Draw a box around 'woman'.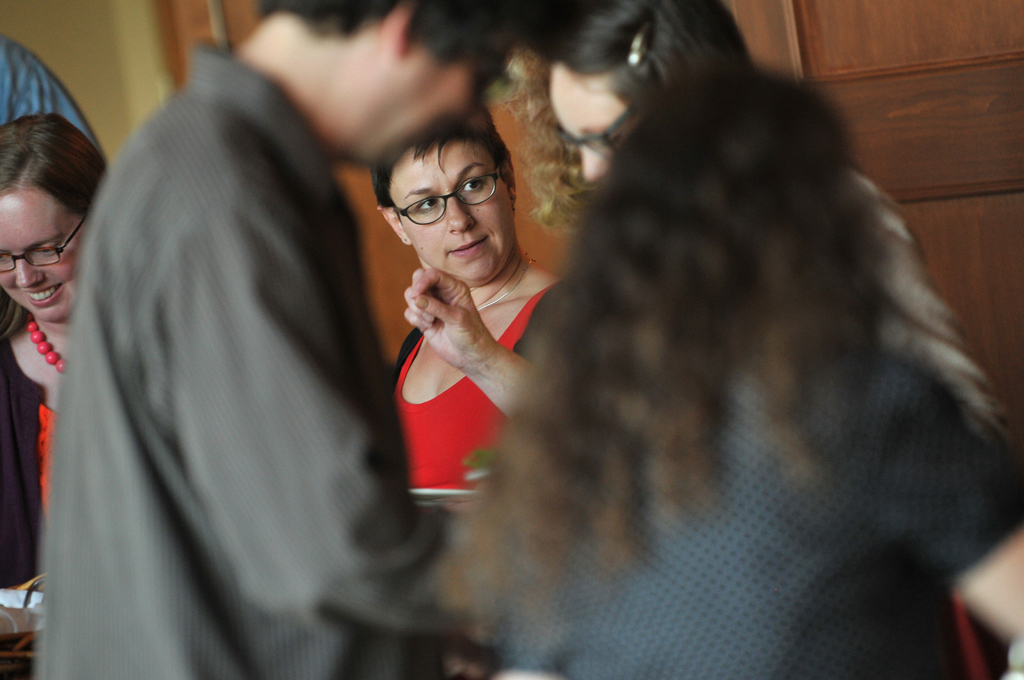
bbox(424, 54, 1023, 679).
